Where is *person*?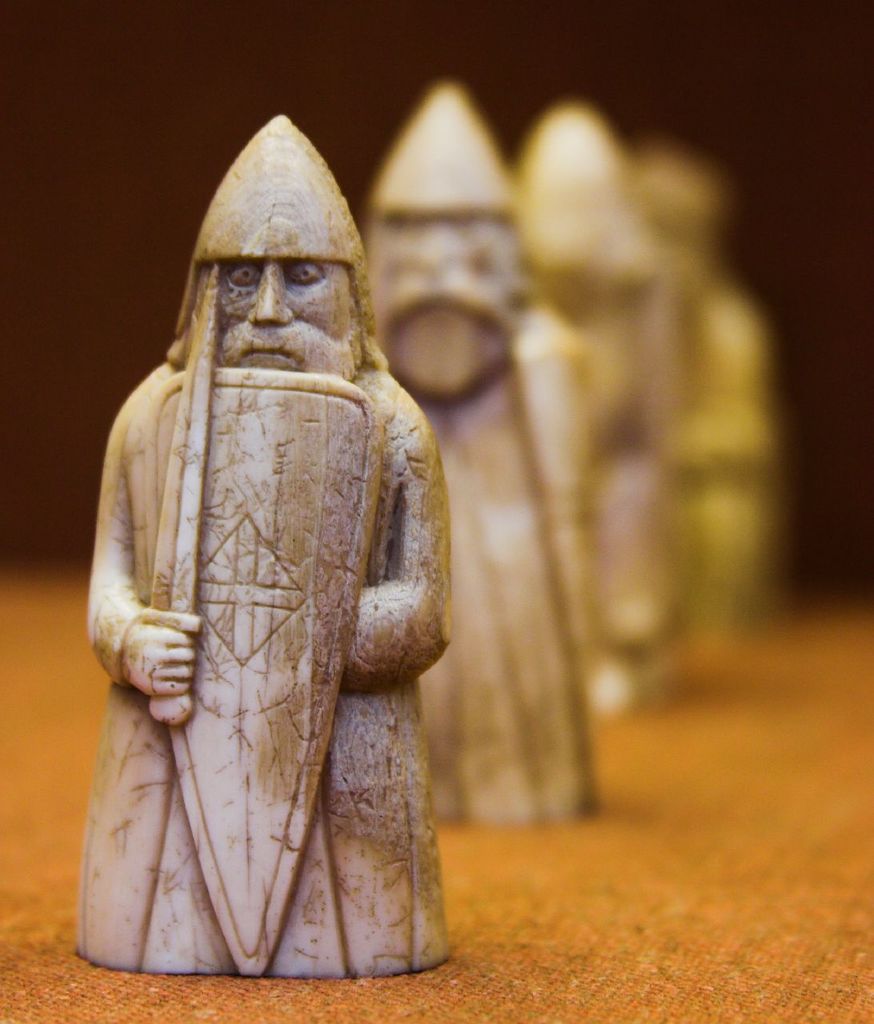
detection(368, 63, 604, 827).
